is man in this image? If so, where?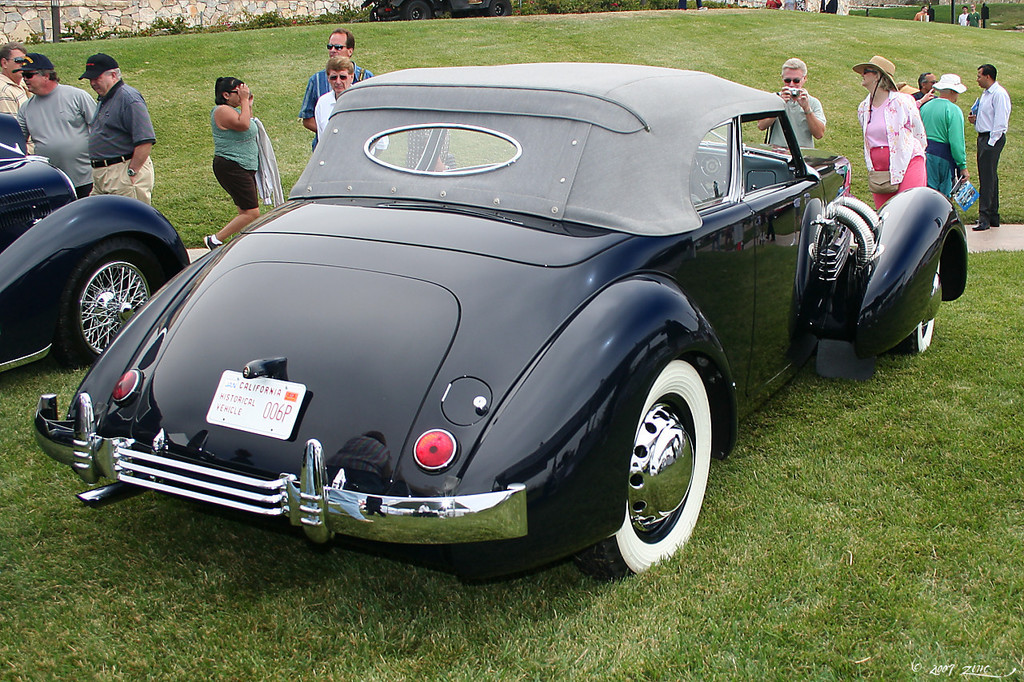
Yes, at select_region(0, 39, 35, 158).
